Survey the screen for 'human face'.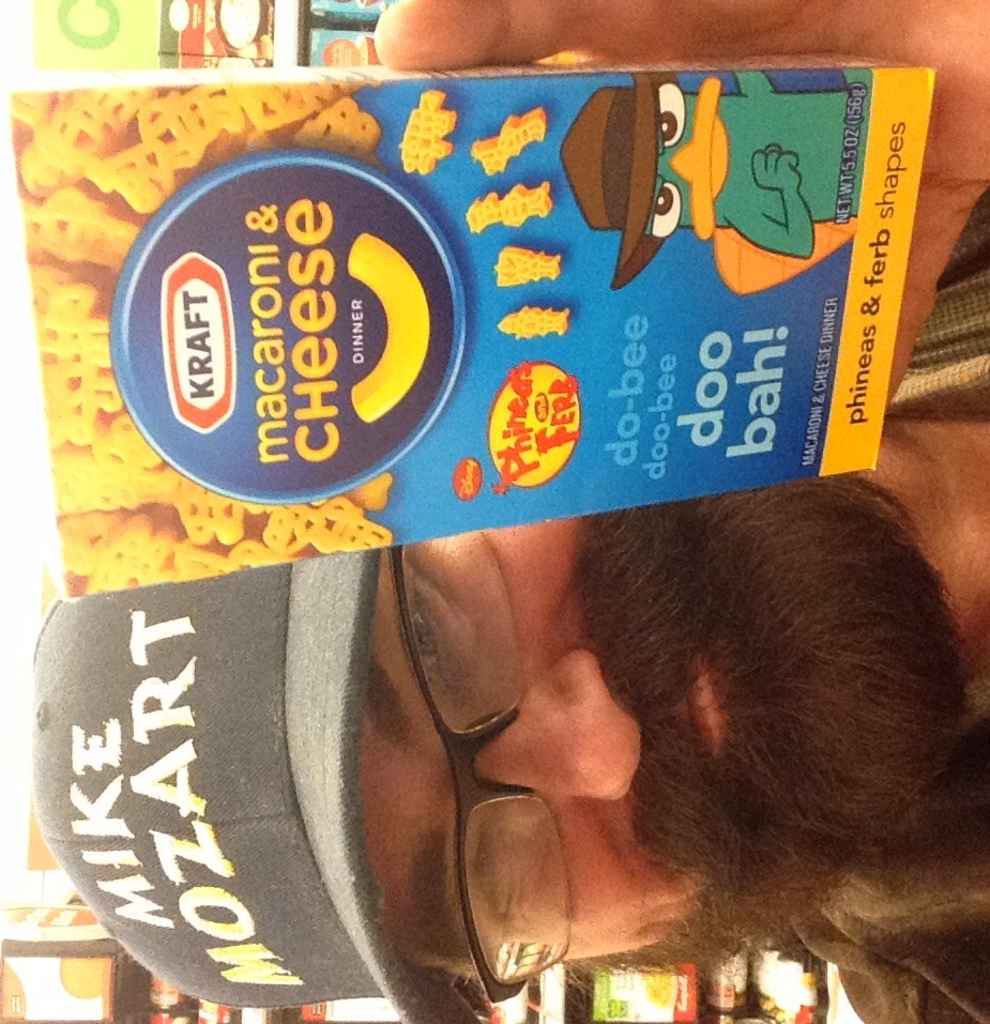
Survey found: x1=359 y1=519 x2=730 y2=962.
